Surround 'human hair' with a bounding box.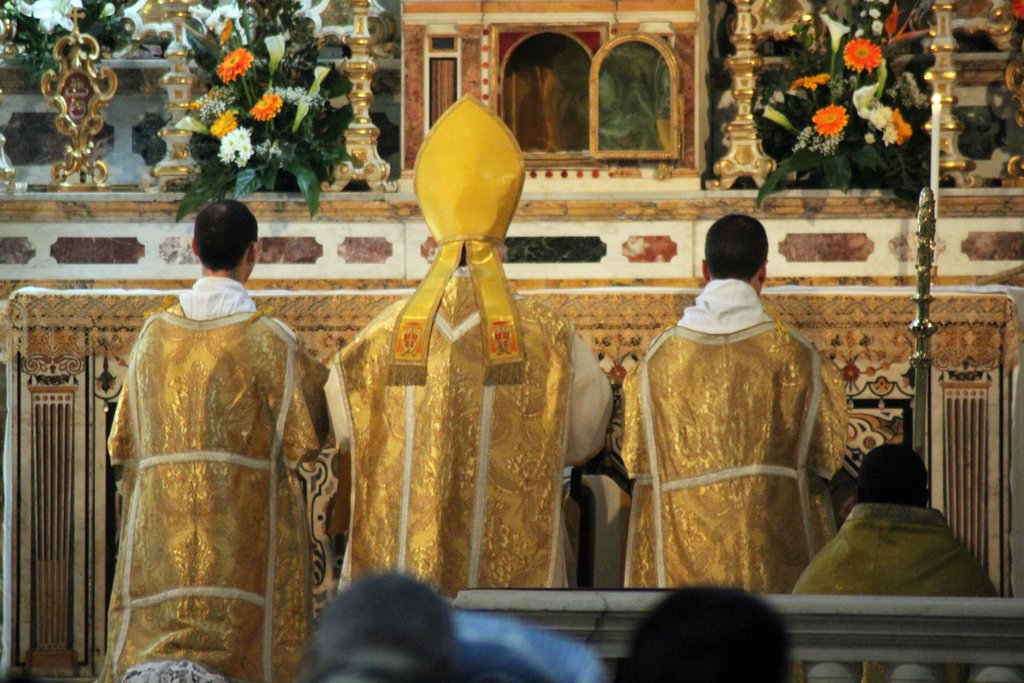
x1=302, y1=569, x2=458, y2=682.
